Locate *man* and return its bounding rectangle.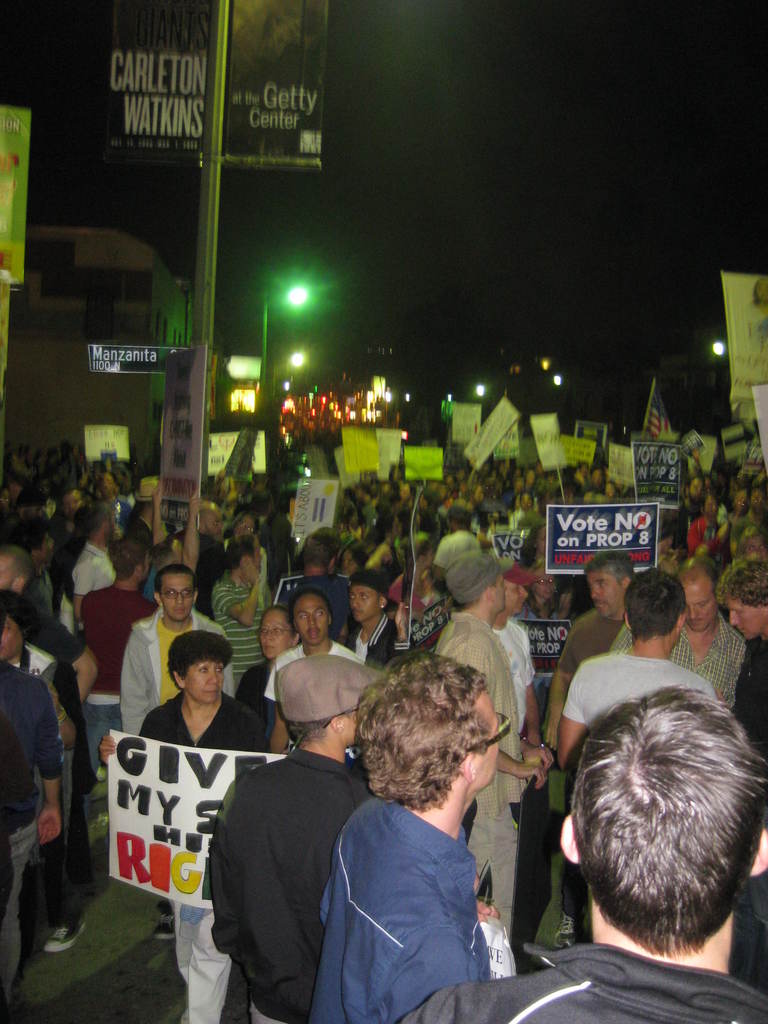
<box>709,554,767,979</box>.
